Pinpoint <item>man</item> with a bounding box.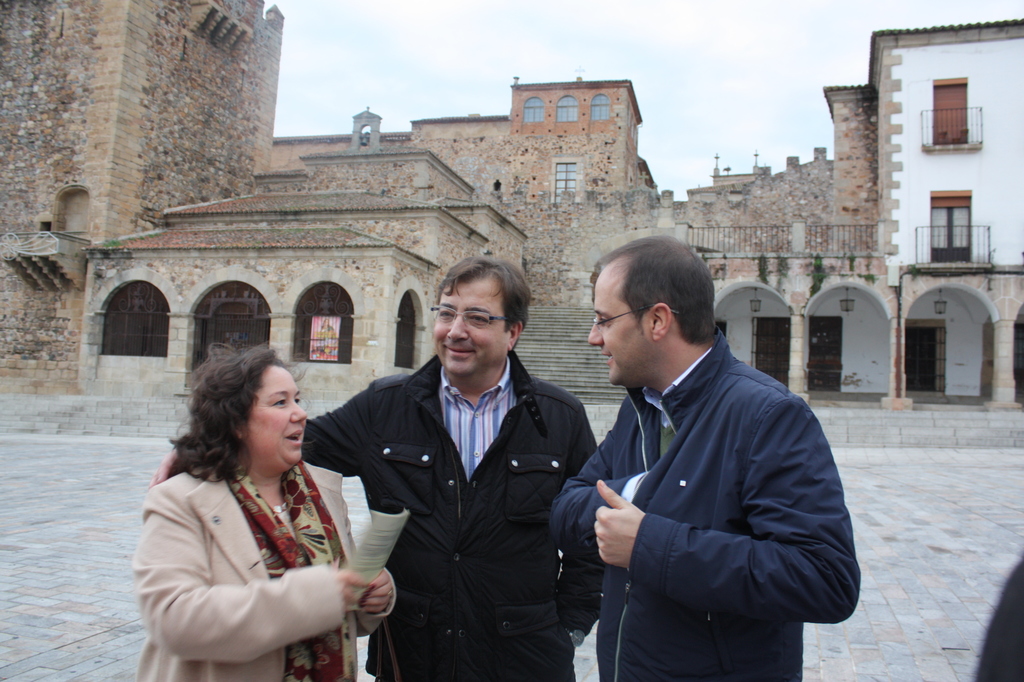
[x1=553, y1=228, x2=854, y2=678].
